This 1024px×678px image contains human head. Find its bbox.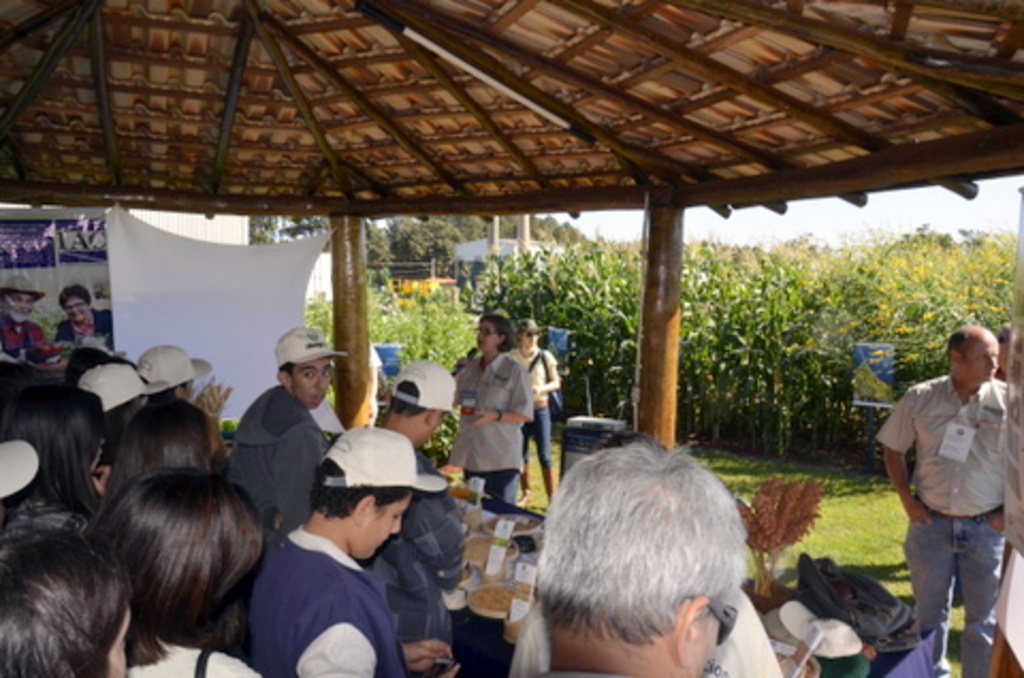
bbox(941, 326, 1001, 384).
